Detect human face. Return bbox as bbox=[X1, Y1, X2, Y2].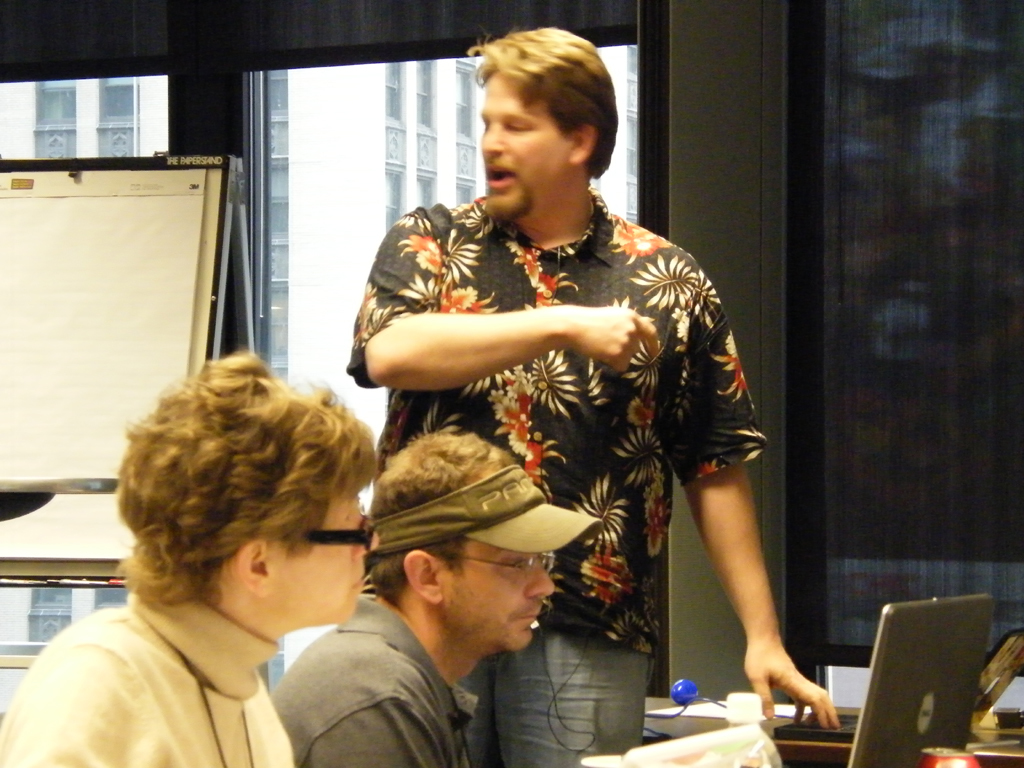
bbox=[440, 536, 553, 652].
